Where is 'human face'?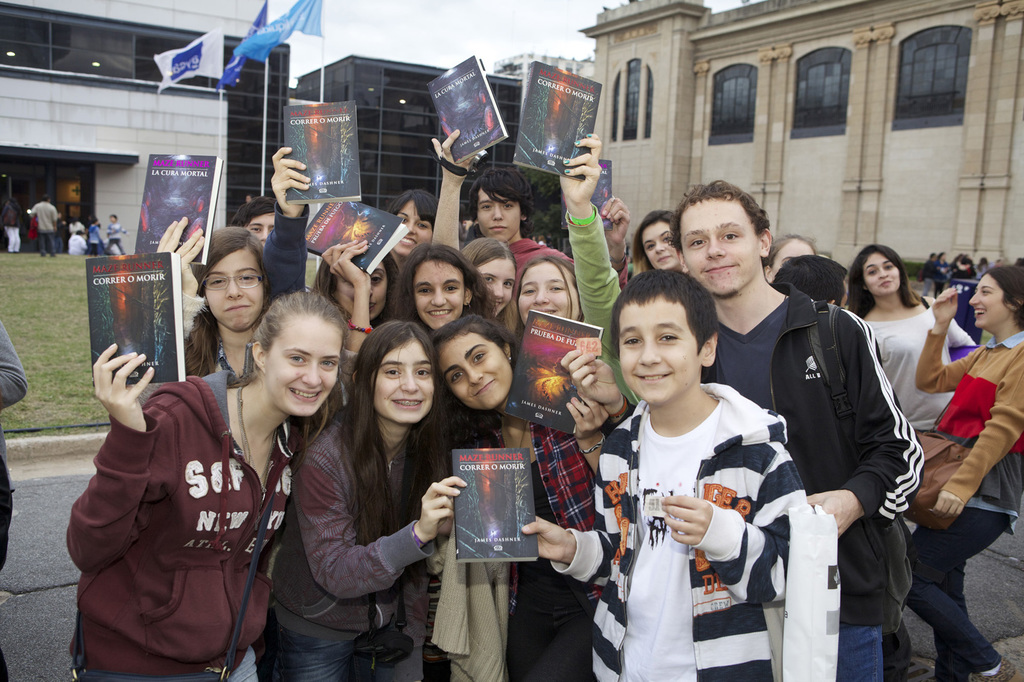
<bbox>473, 253, 518, 317</bbox>.
